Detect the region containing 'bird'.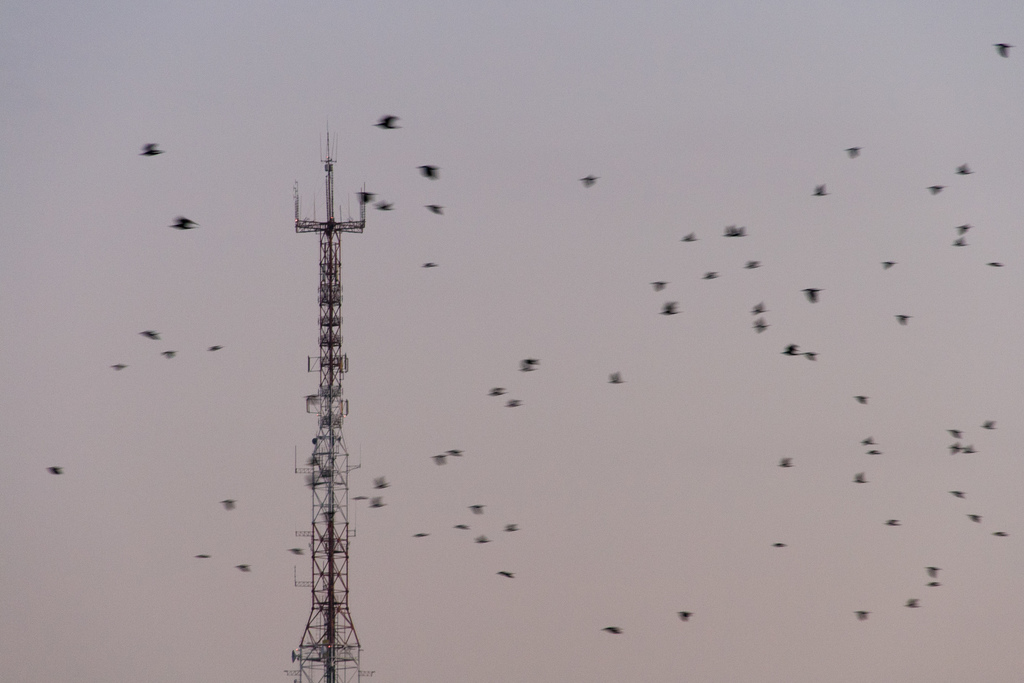
138,136,167,163.
